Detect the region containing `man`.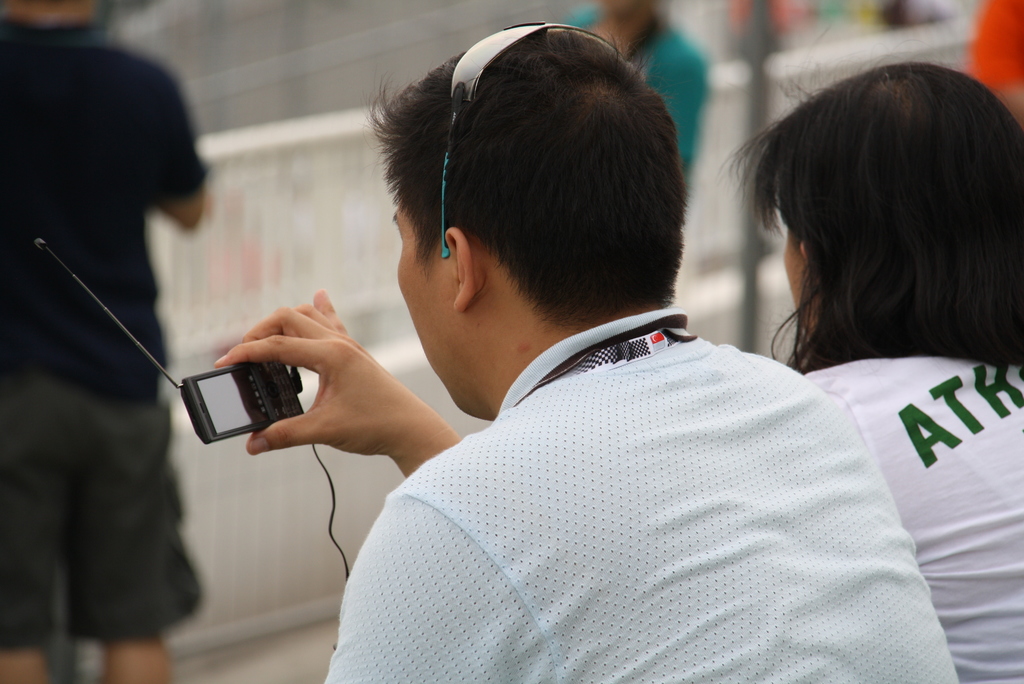
(0,0,211,683).
